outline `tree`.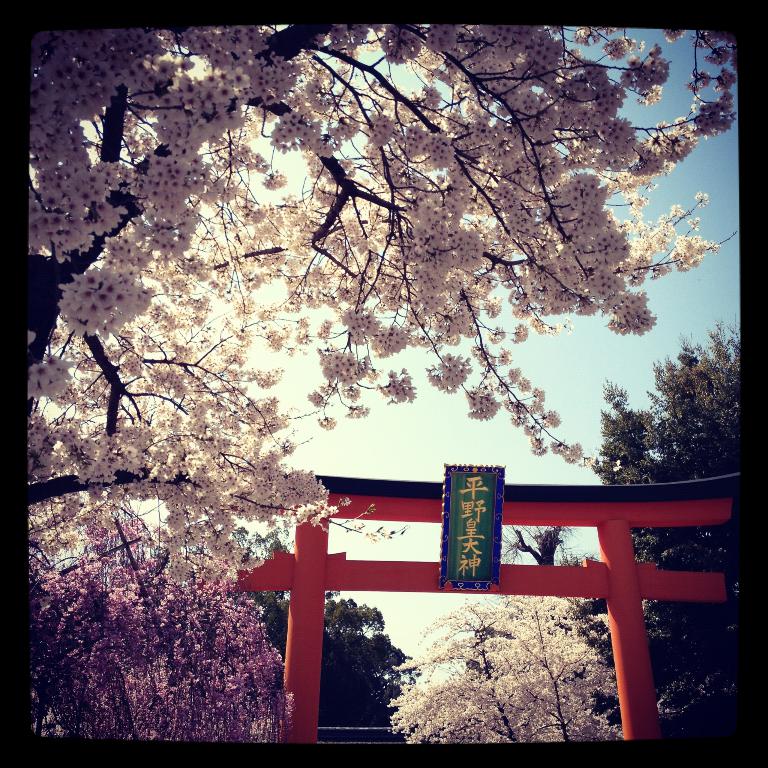
Outline: <box>493,529,620,741</box>.
